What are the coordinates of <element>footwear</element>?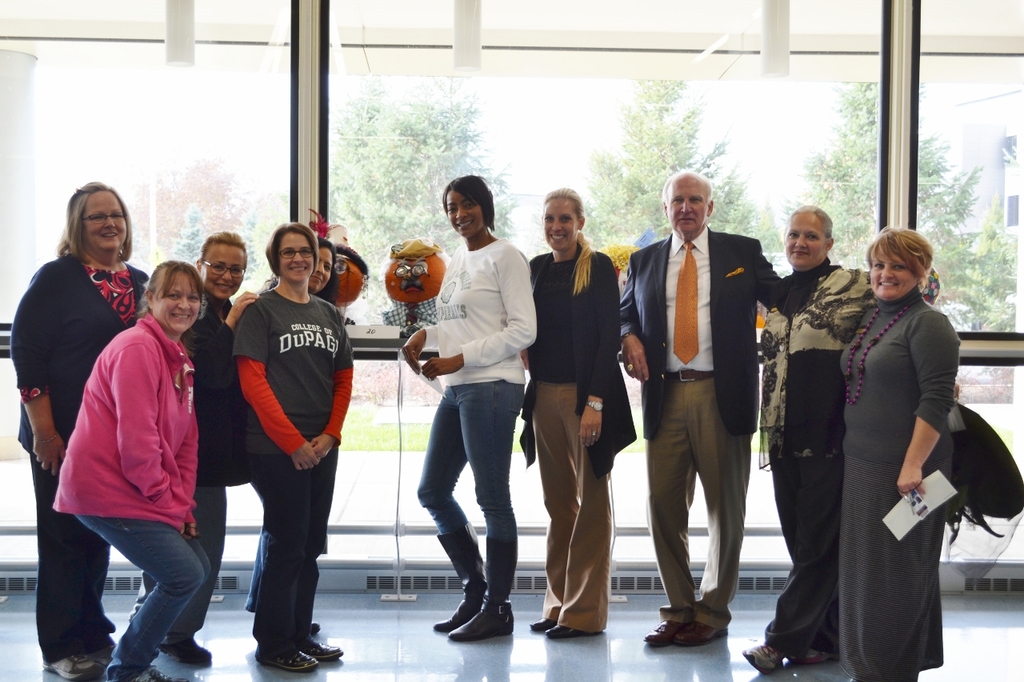
[642,622,686,646].
